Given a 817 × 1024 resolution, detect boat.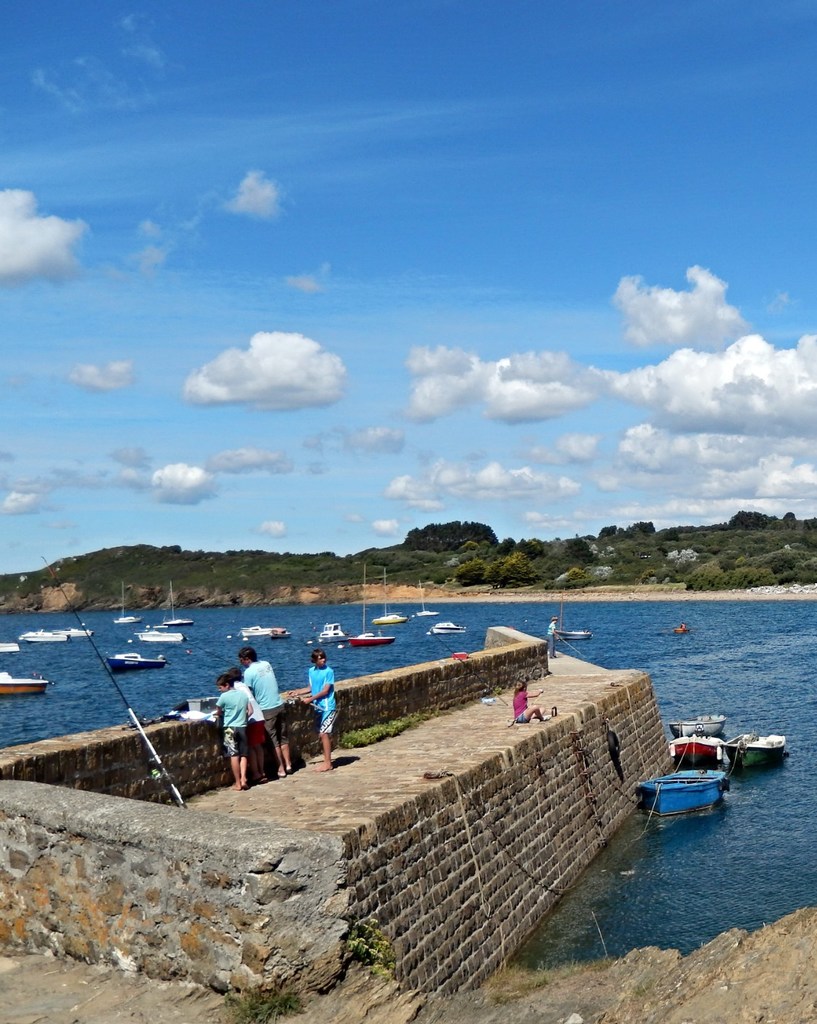
[left=557, top=605, right=594, bottom=643].
